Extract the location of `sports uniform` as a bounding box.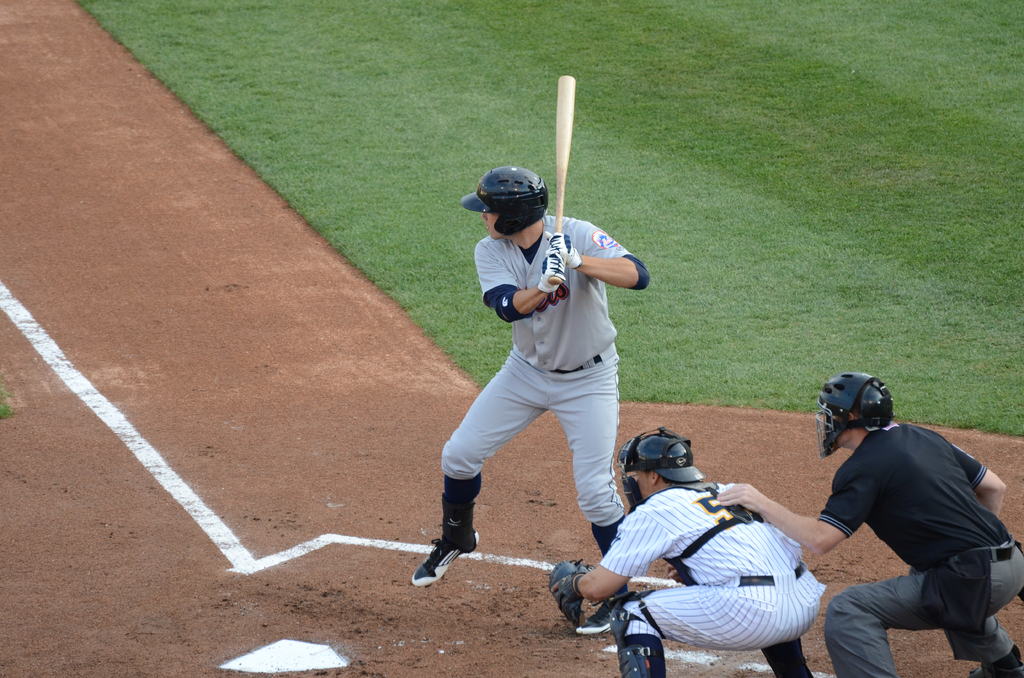
BBox(543, 435, 827, 677).
